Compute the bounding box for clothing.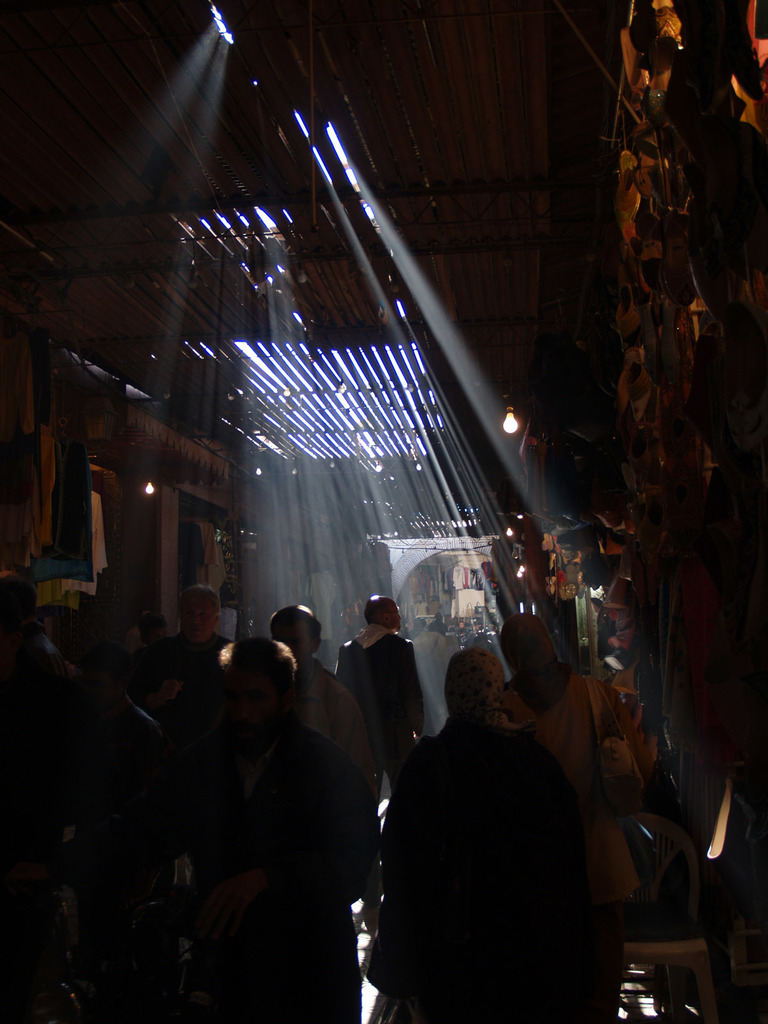
183:715:365:1014.
